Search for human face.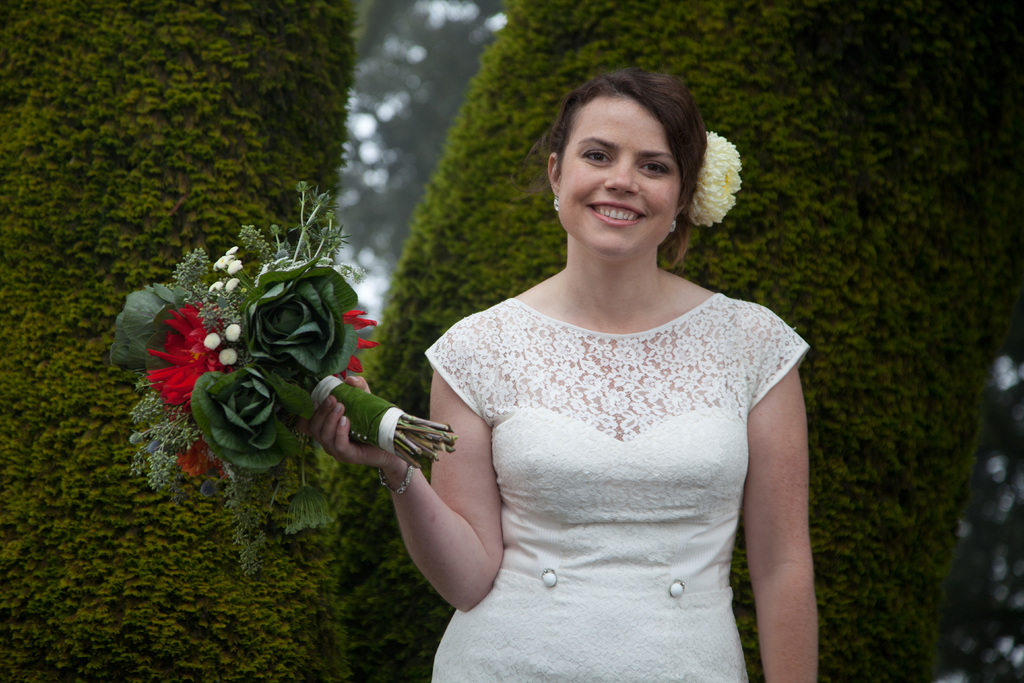
Found at bbox=[563, 95, 684, 258].
